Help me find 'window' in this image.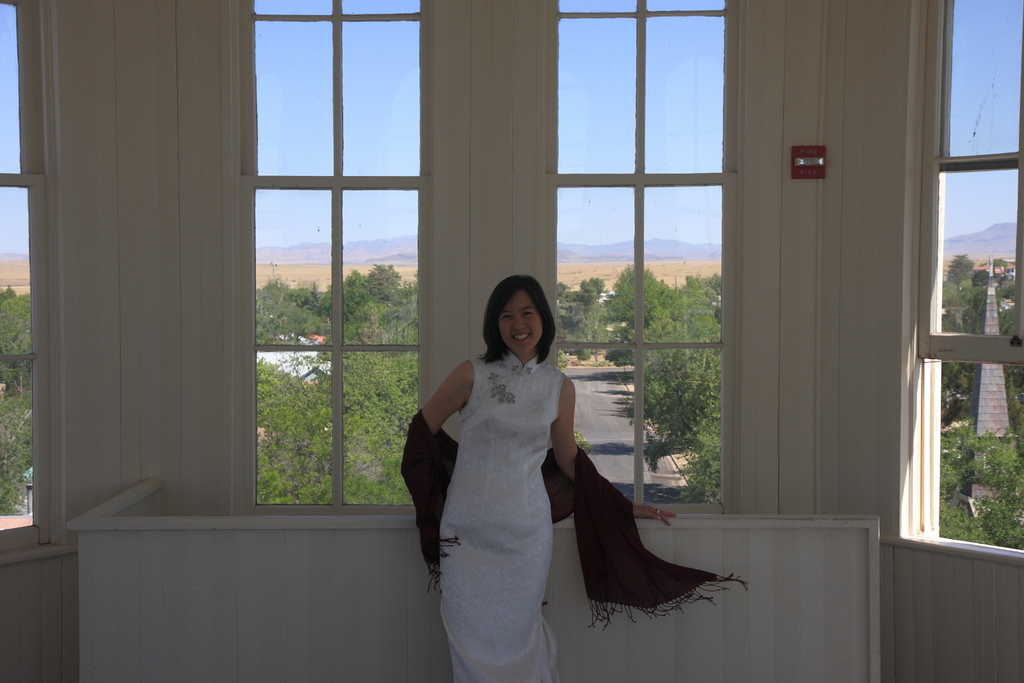
Found it: <bbox>0, 0, 53, 557</bbox>.
